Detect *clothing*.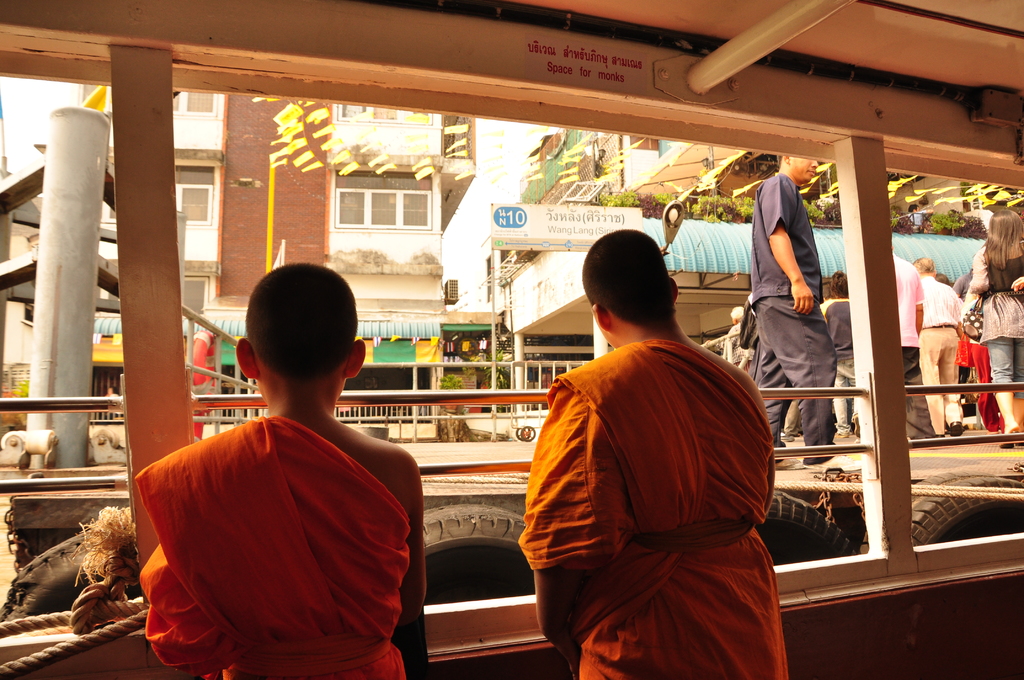
Detected at 755 170 834 455.
